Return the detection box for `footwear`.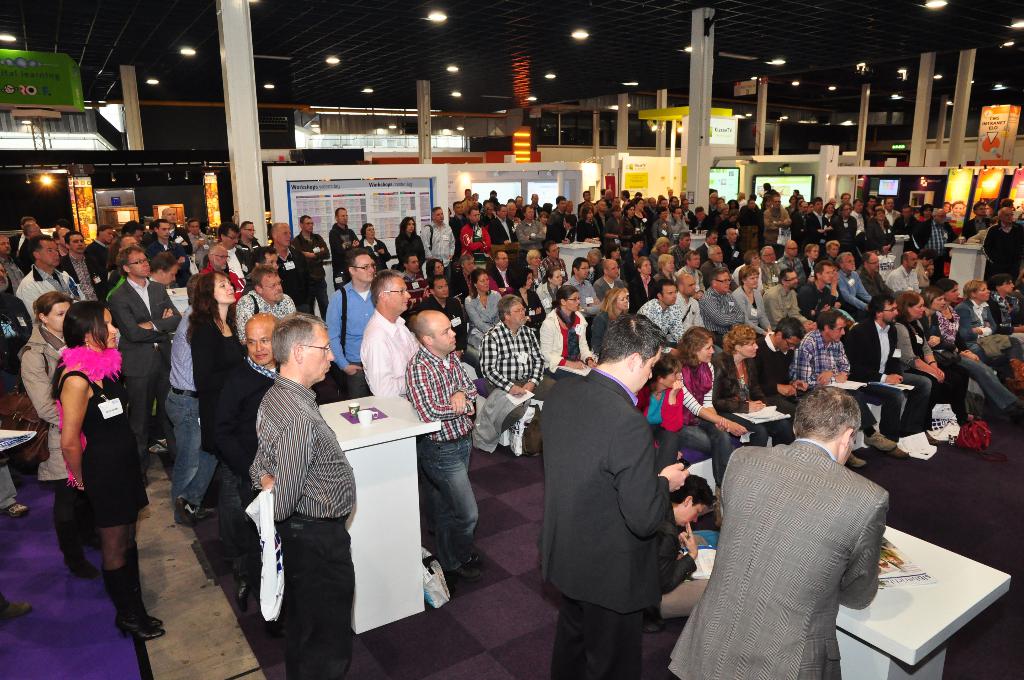
[844, 452, 867, 467].
